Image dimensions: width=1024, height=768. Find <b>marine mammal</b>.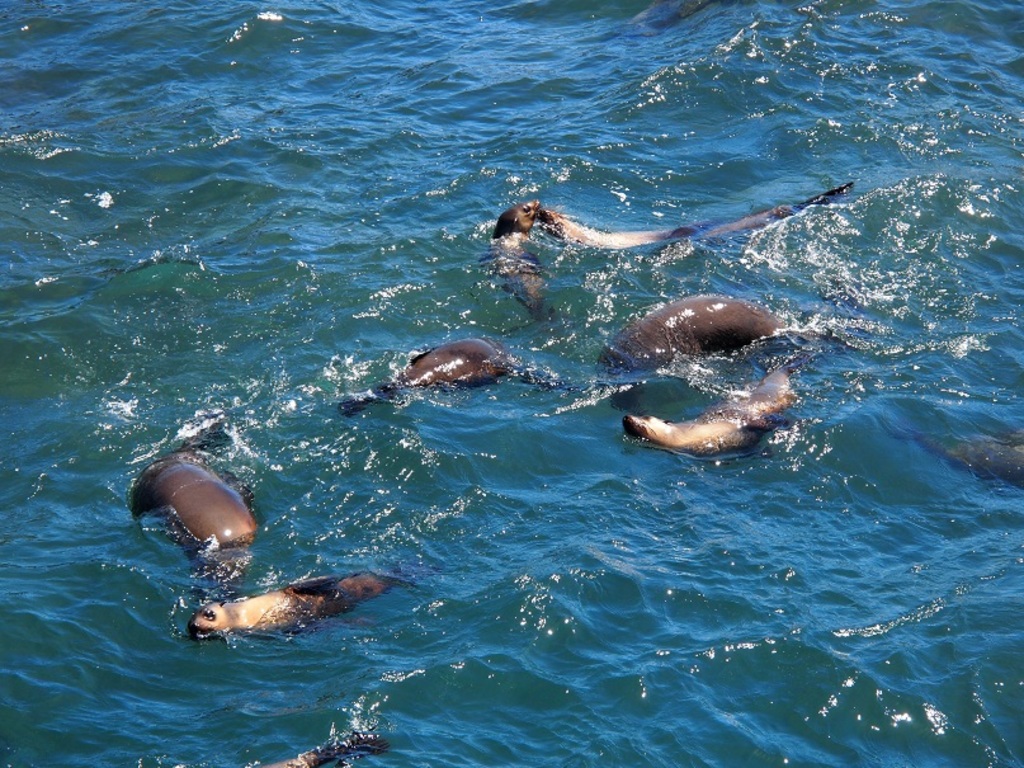
detection(486, 194, 571, 339).
